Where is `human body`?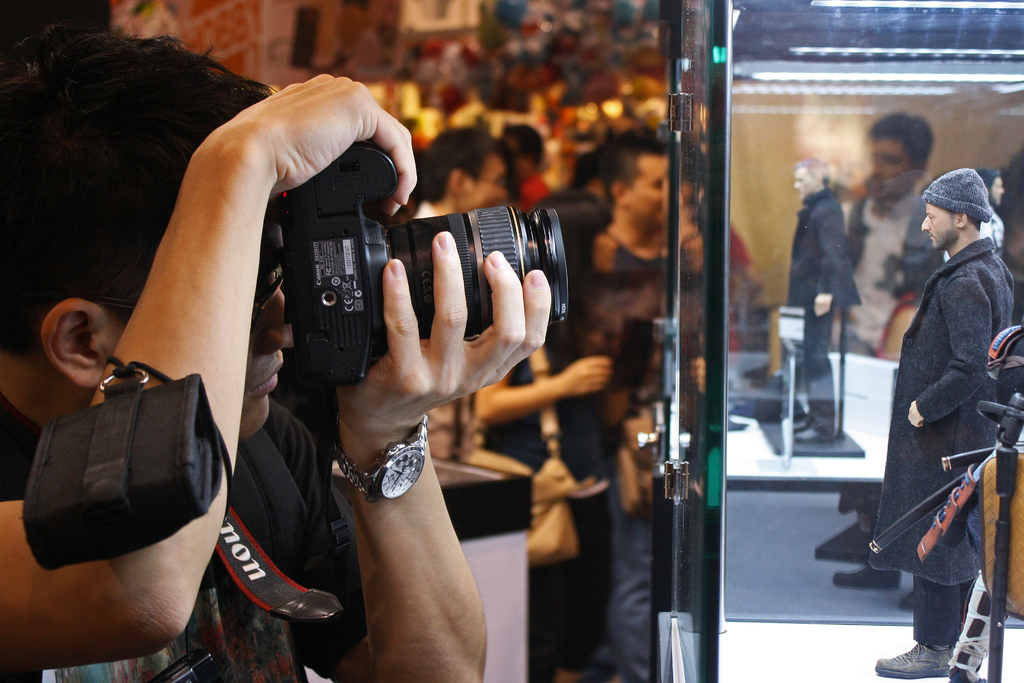
(781,185,860,357).
